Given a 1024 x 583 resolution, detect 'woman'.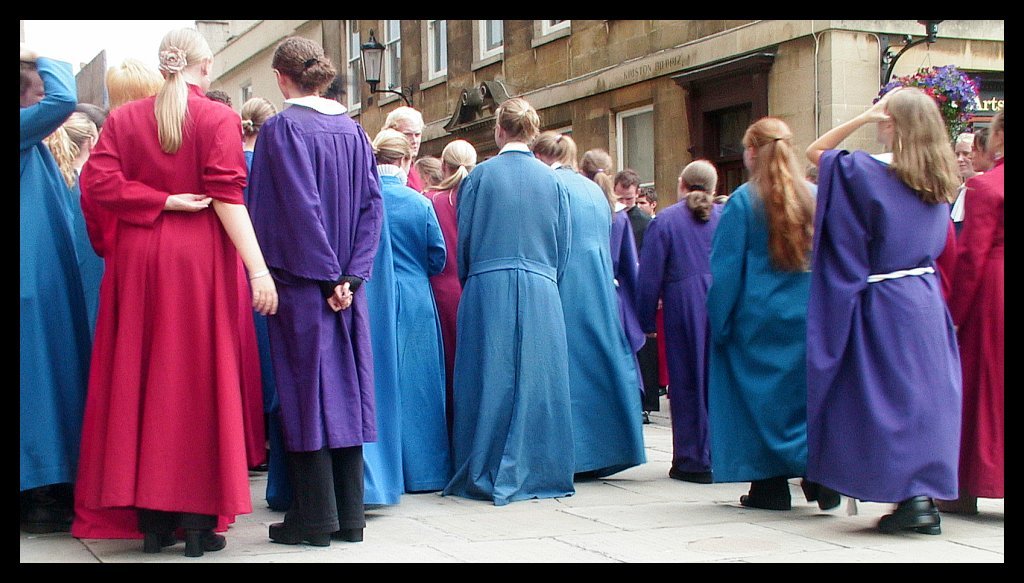
[76,27,276,551].
